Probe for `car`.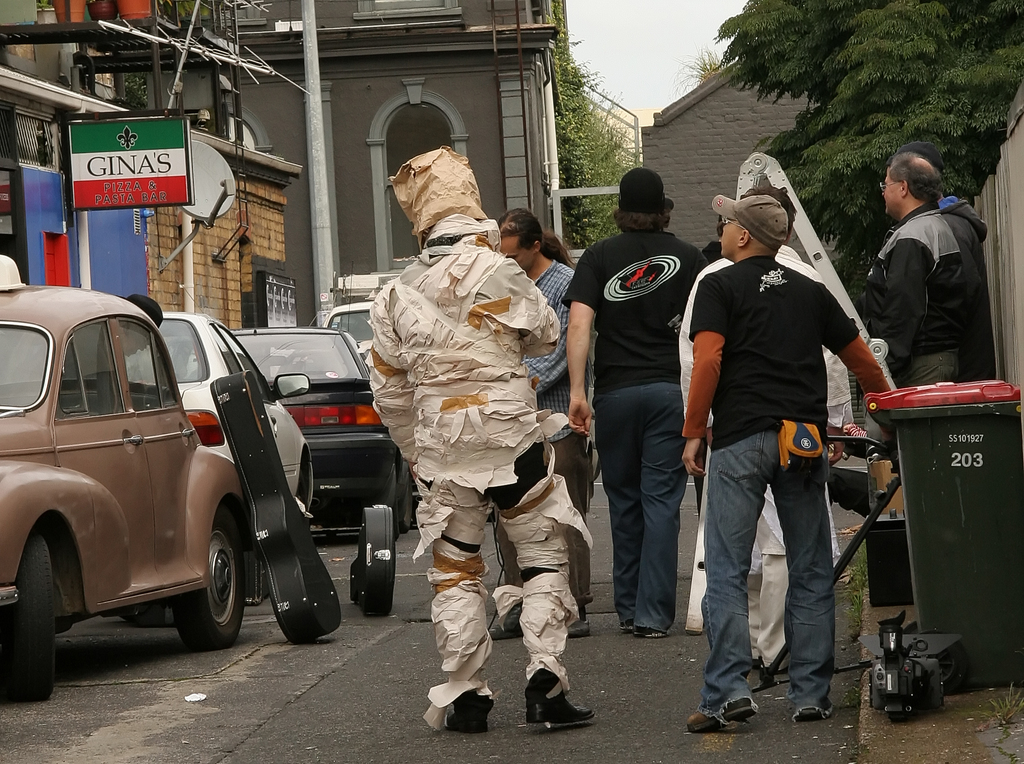
Probe result: x1=121 y1=316 x2=316 y2=521.
